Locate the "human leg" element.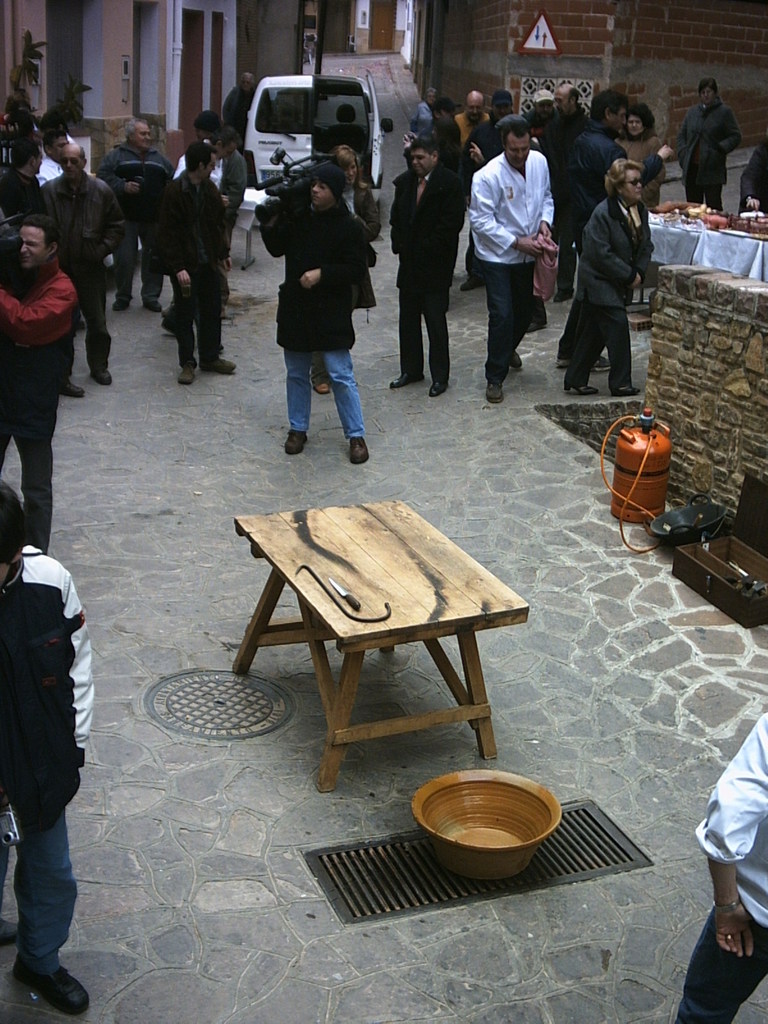
Element bbox: <bbox>385, 261, 420, 390</bbox>.
